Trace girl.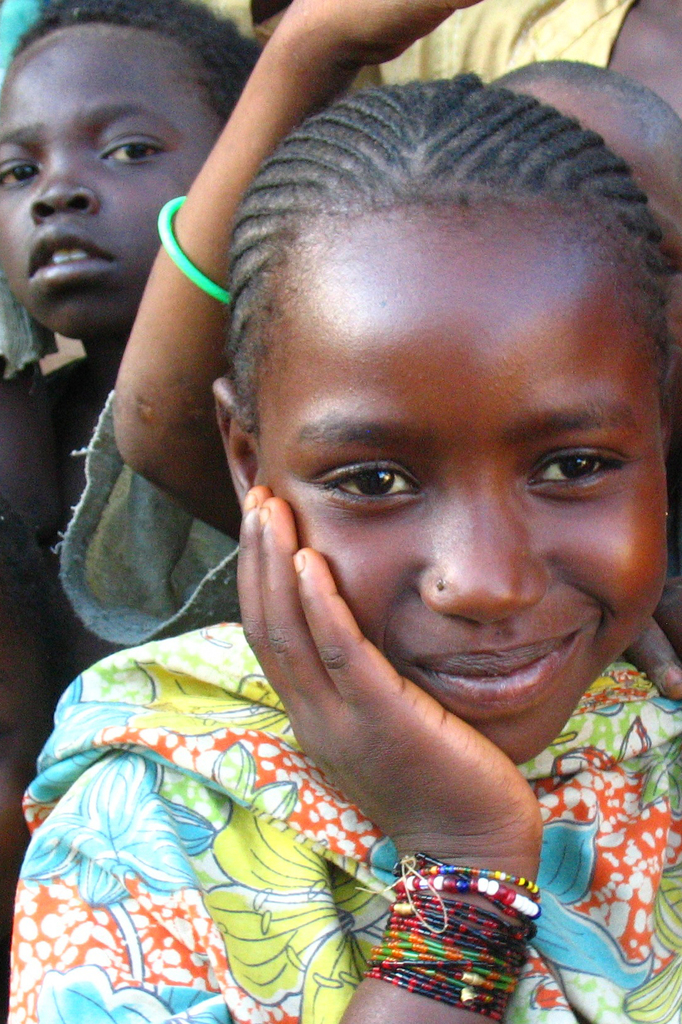
Traced to (4,74,681,1023).
